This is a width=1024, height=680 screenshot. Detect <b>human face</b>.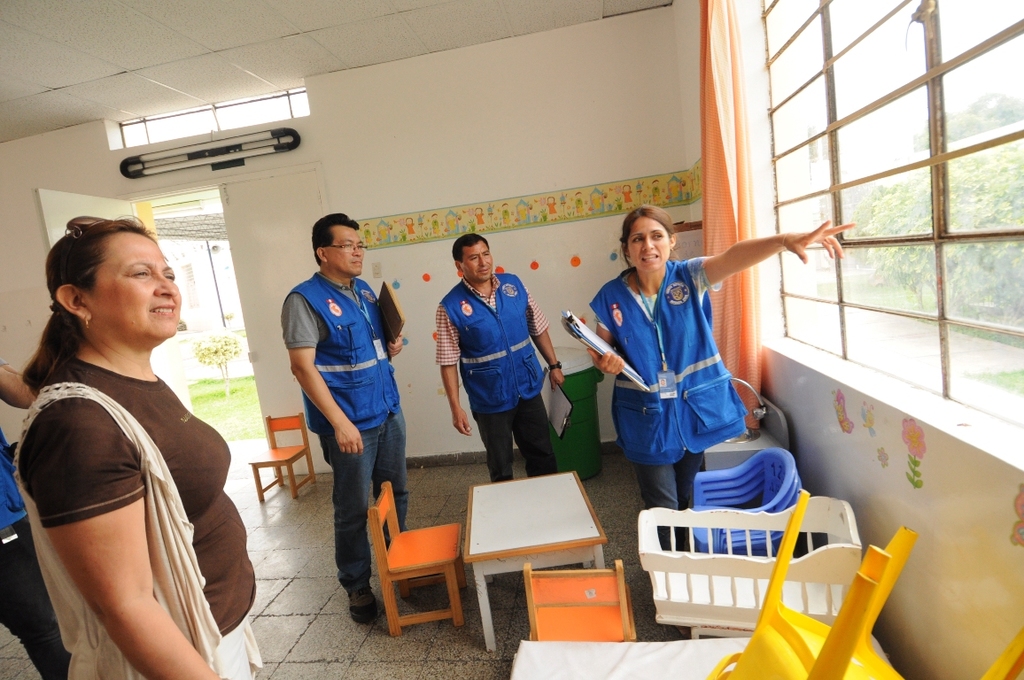
rect(458, 243, 493, 282).
